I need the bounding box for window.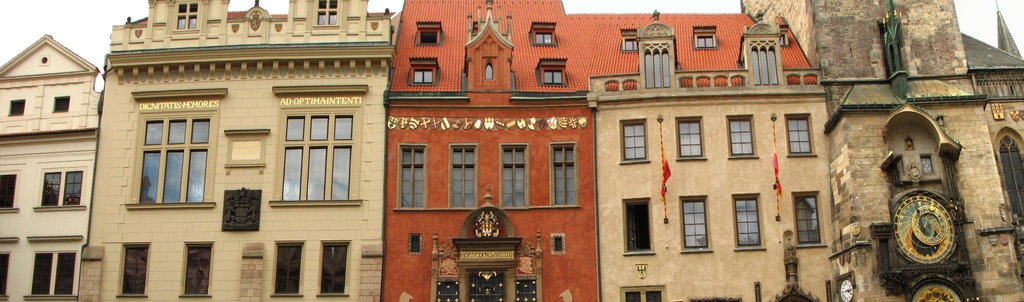
Here it is: 52, 246, 73, 298.
